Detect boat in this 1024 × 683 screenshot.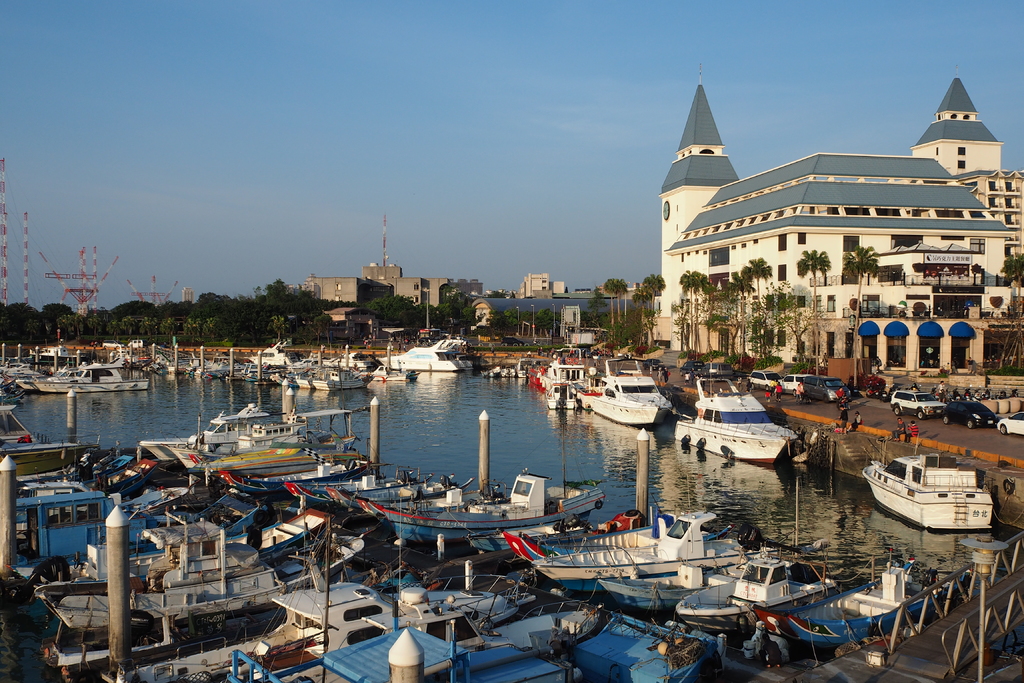
Detection: 536, 350, 598, 393.
